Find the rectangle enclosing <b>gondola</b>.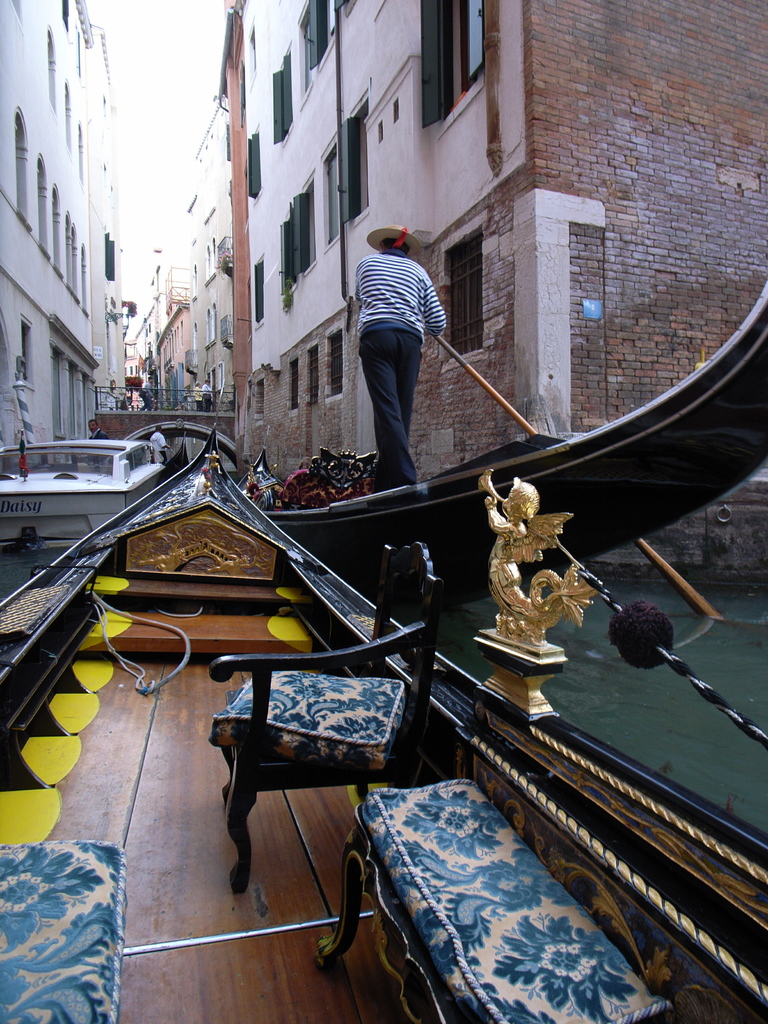
{"x1": 0, "y1": 406, "x2": 767, "y2": 1023}.
